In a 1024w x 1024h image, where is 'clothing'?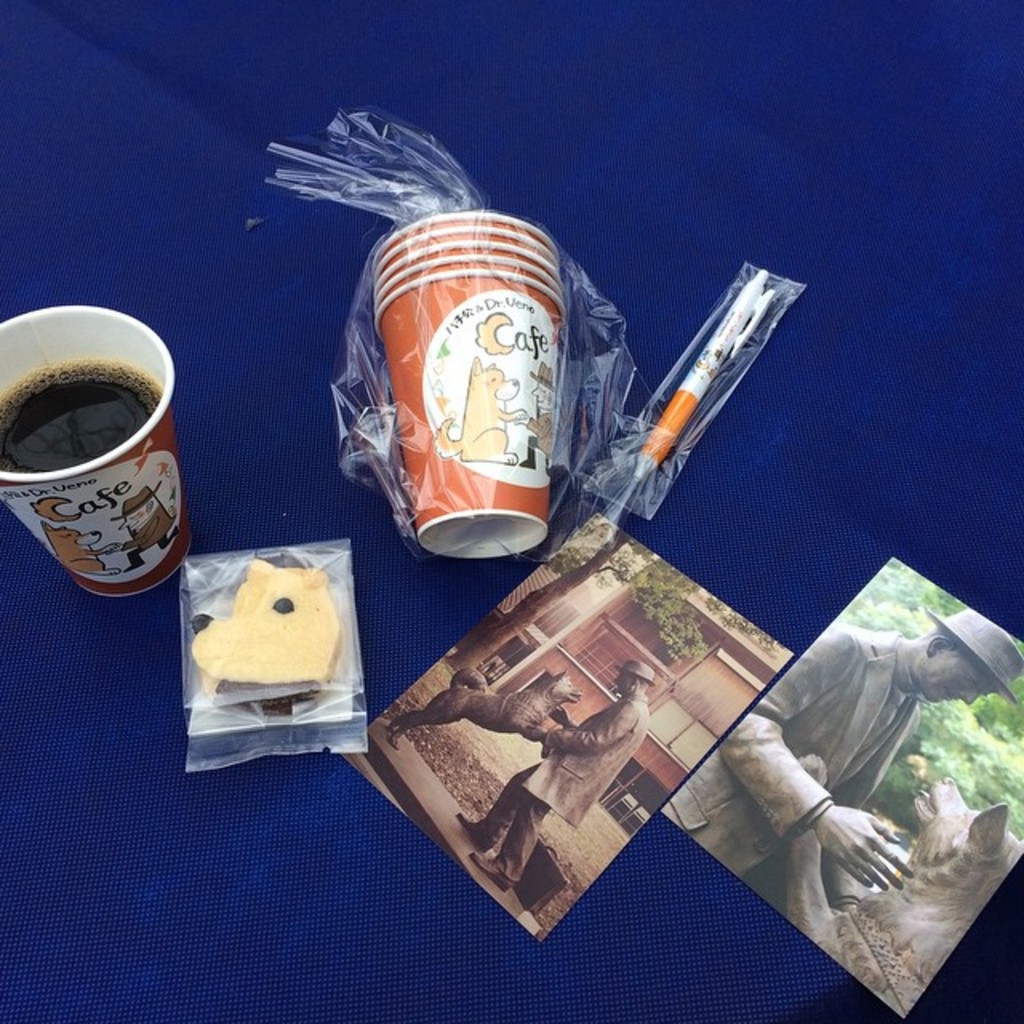
[x1=672, y1=632, x2=938, y2=883].
